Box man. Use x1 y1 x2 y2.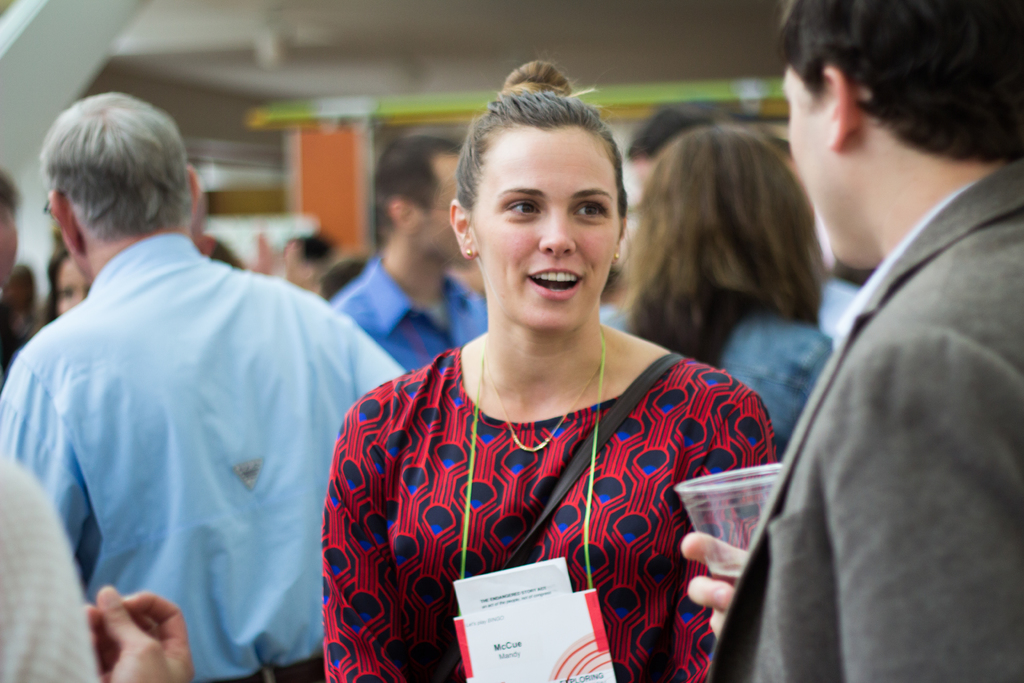
319 131 489 374.
